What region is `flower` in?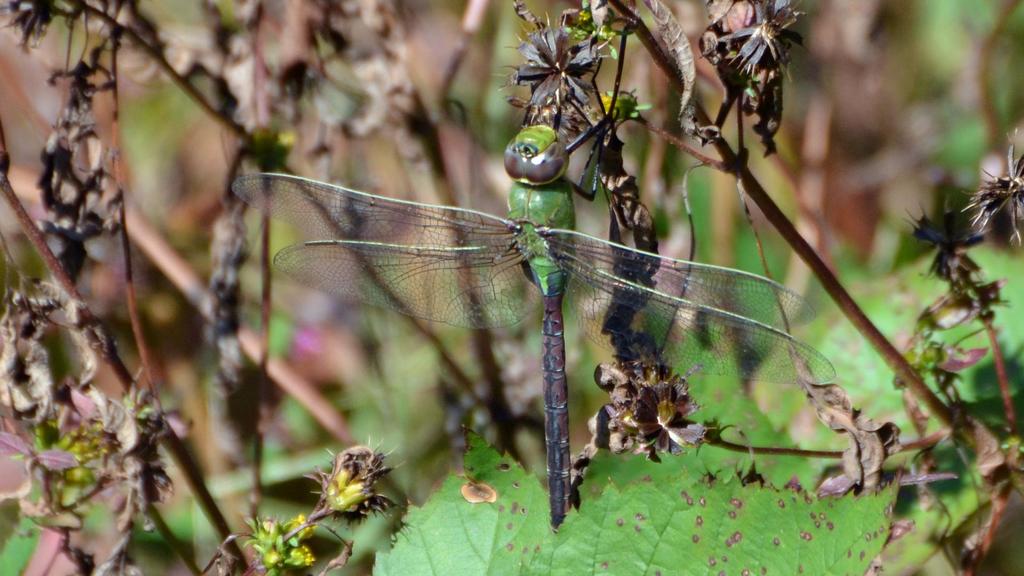
bbox=(297, 435, 379, 530).
